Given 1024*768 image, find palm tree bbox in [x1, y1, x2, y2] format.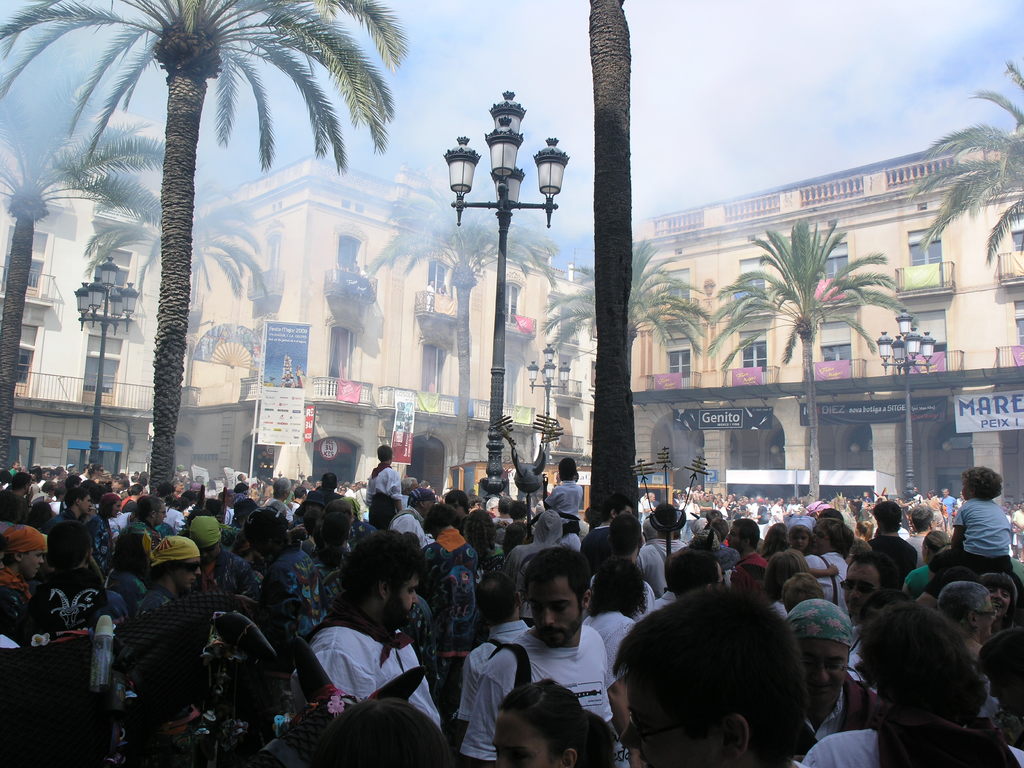
[541, 243, 705, 371].
